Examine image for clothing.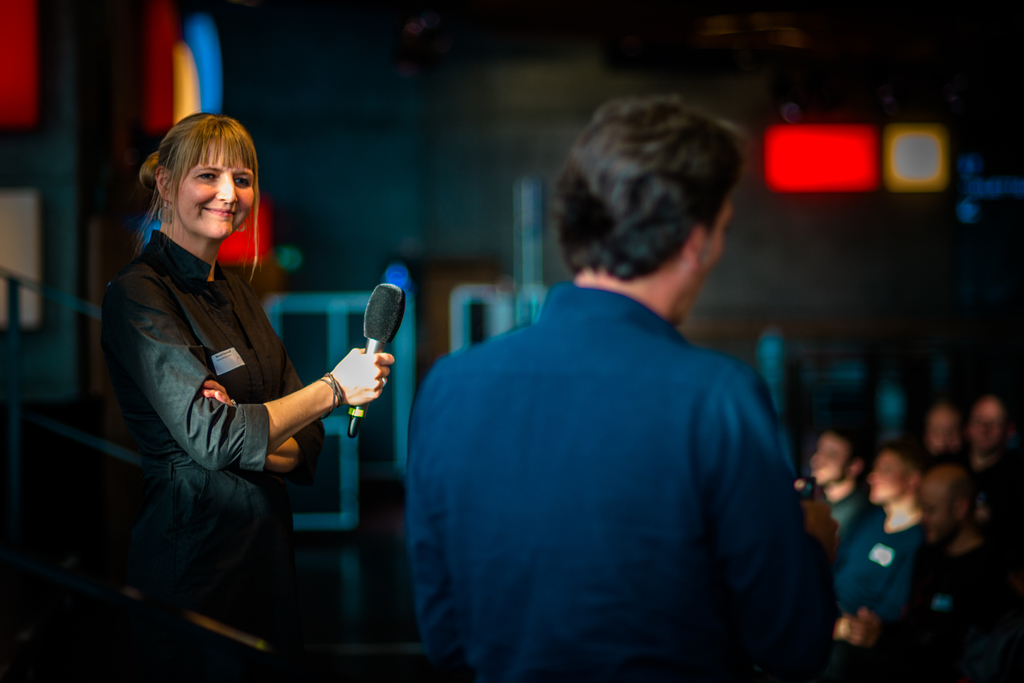
Examination result: select_region(108, 231, 324, 540).
